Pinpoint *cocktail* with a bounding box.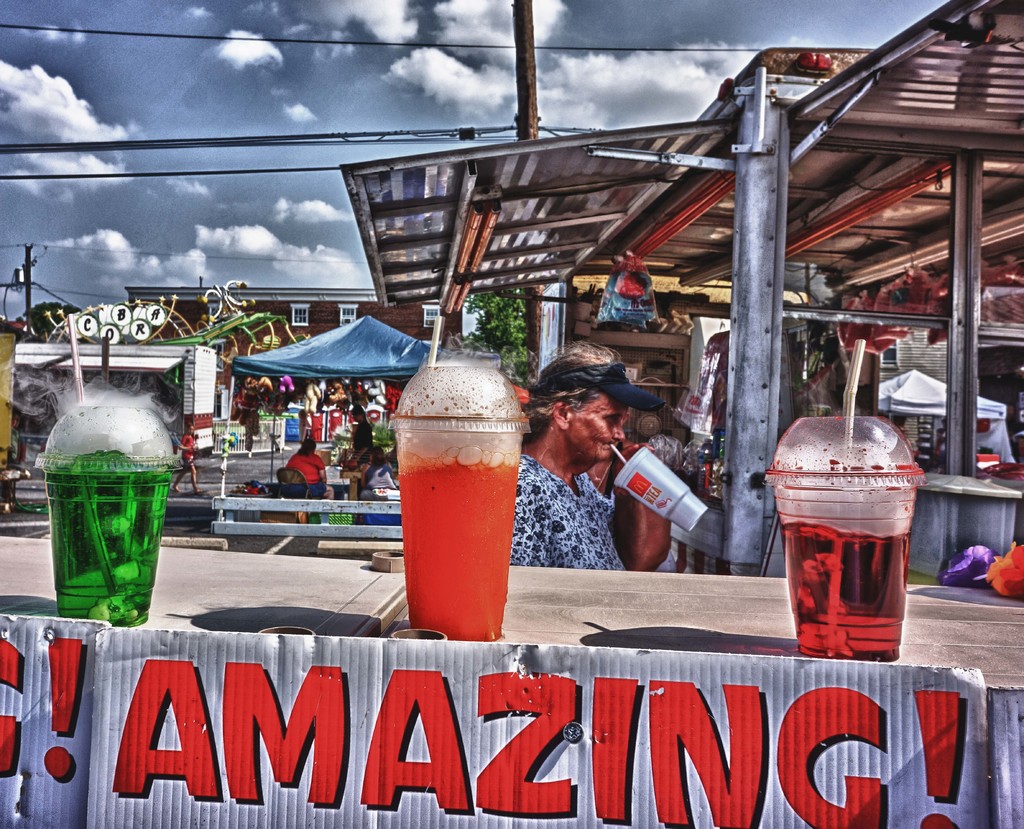
pyautogui.locateOnScreen(764, 417, 925, 659).
